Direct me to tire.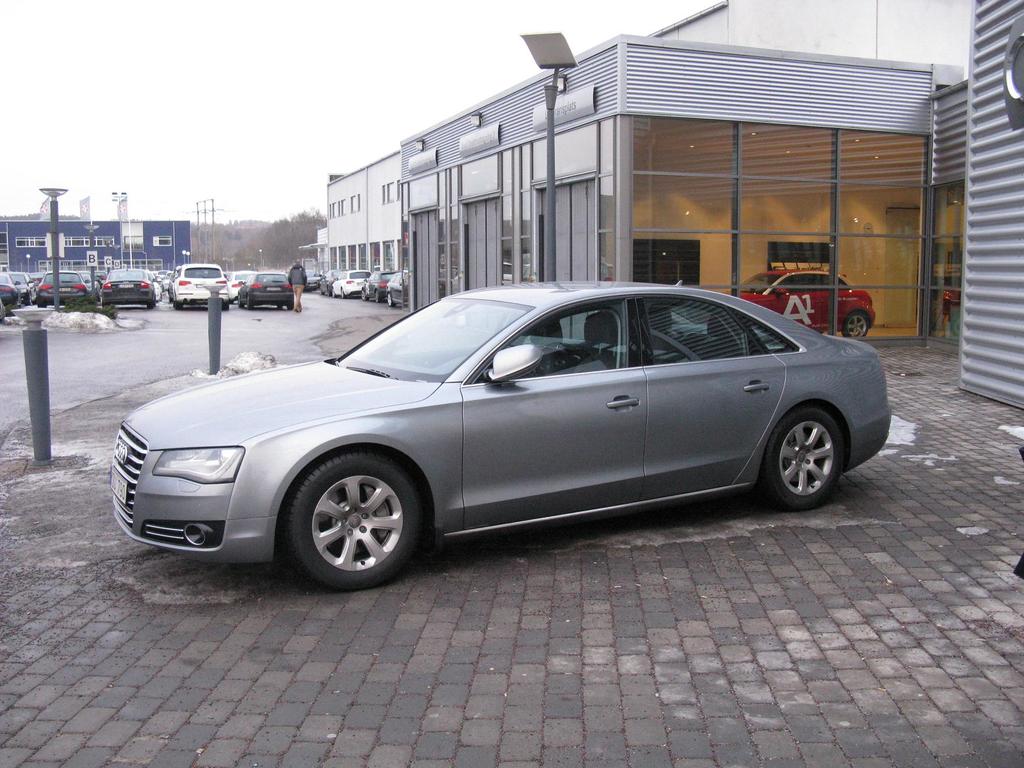
Direction: locate(842, 308, 868, 335).
